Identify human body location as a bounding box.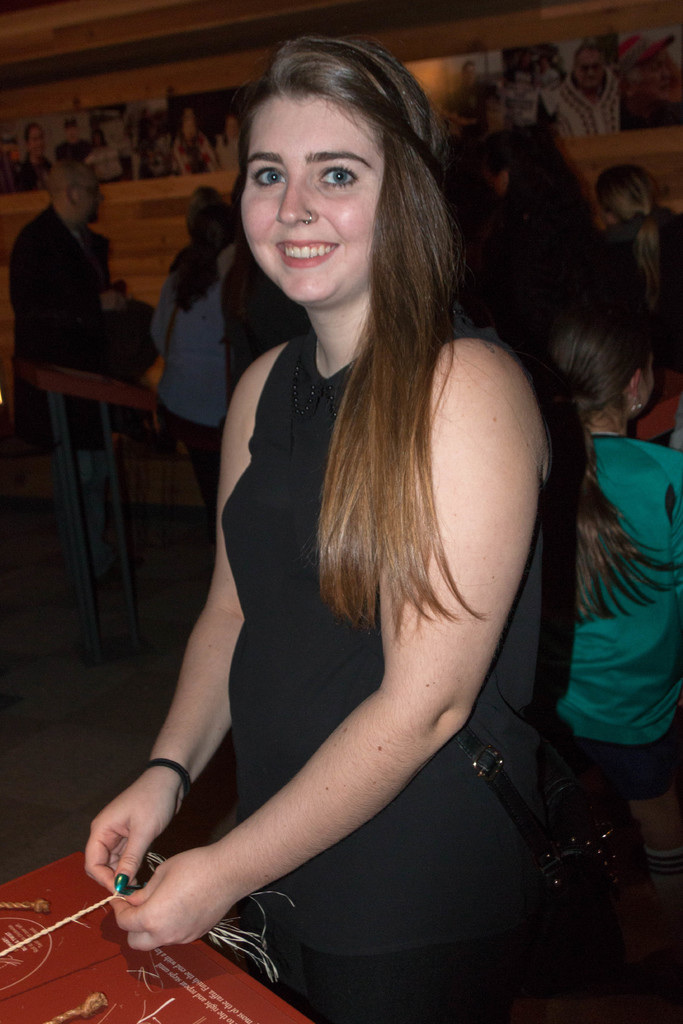
(597,163,659,289).
